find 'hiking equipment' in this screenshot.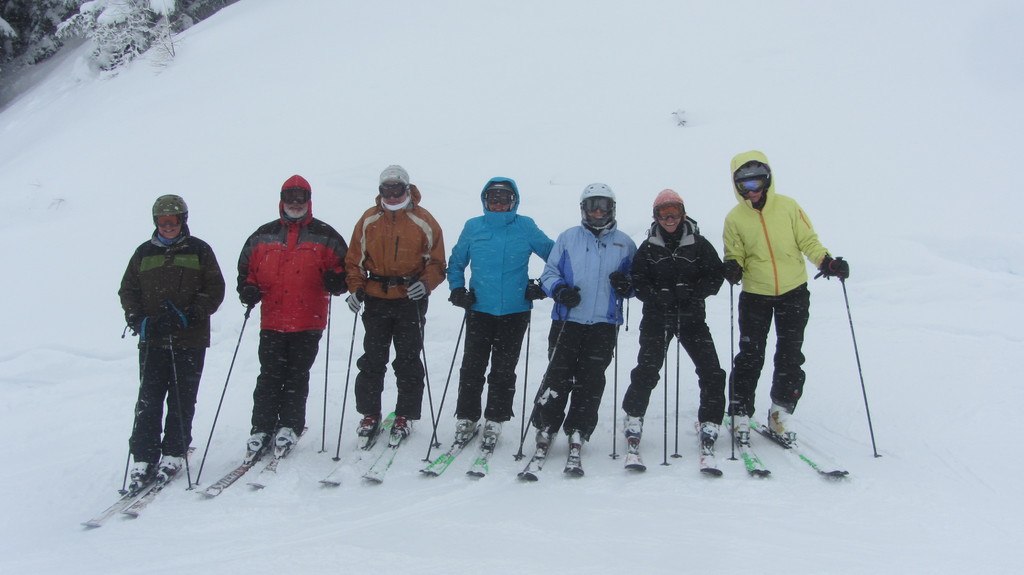
The bounding box for 'hiking equipment' is bbox=(735, 161, 773, 209).
